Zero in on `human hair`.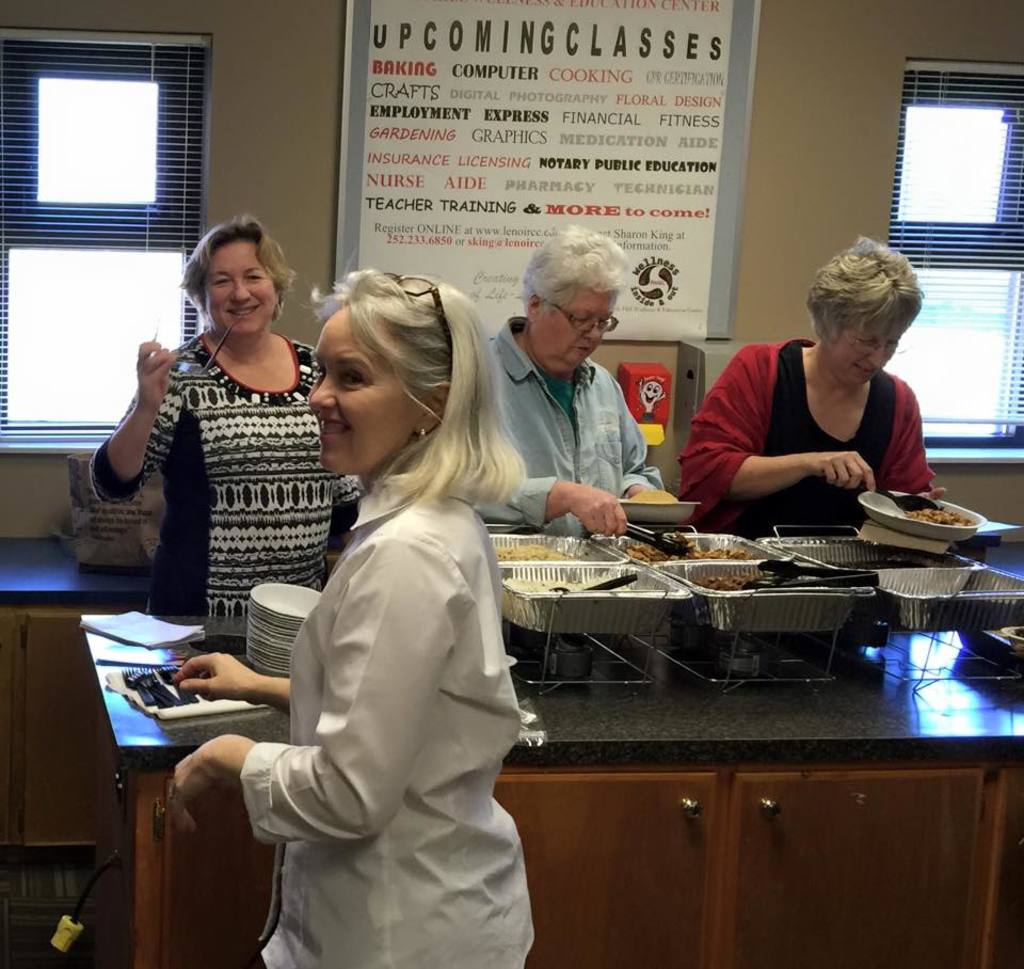
Zeroed in: 278,270,532,549.
